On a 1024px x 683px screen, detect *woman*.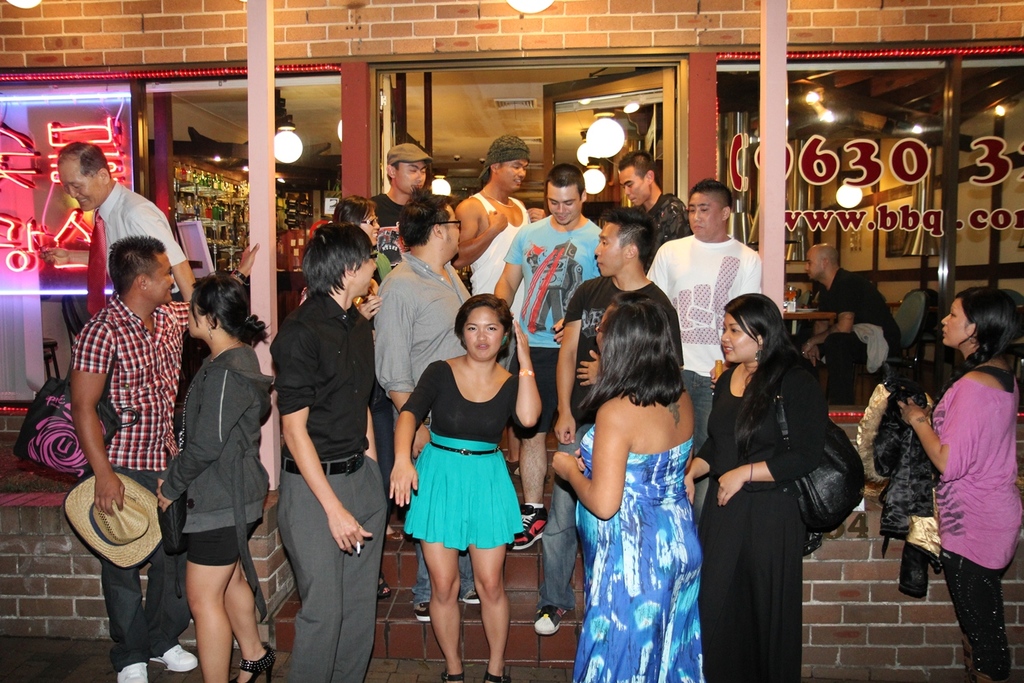
region(332, 198, 397, 538).
